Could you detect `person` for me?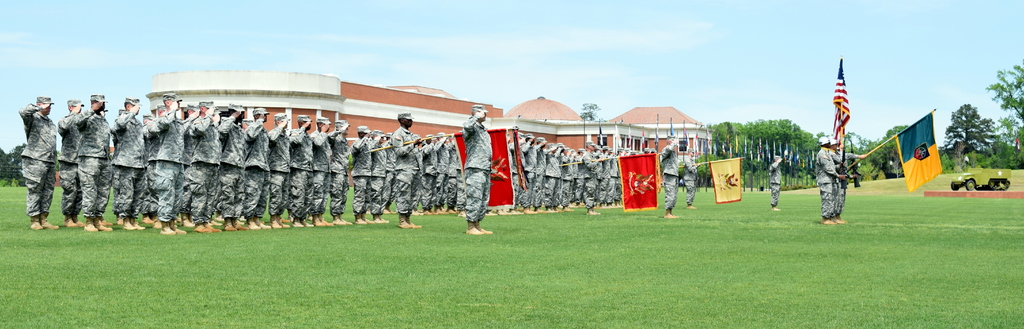
Detection result: 660,133,678,220.
